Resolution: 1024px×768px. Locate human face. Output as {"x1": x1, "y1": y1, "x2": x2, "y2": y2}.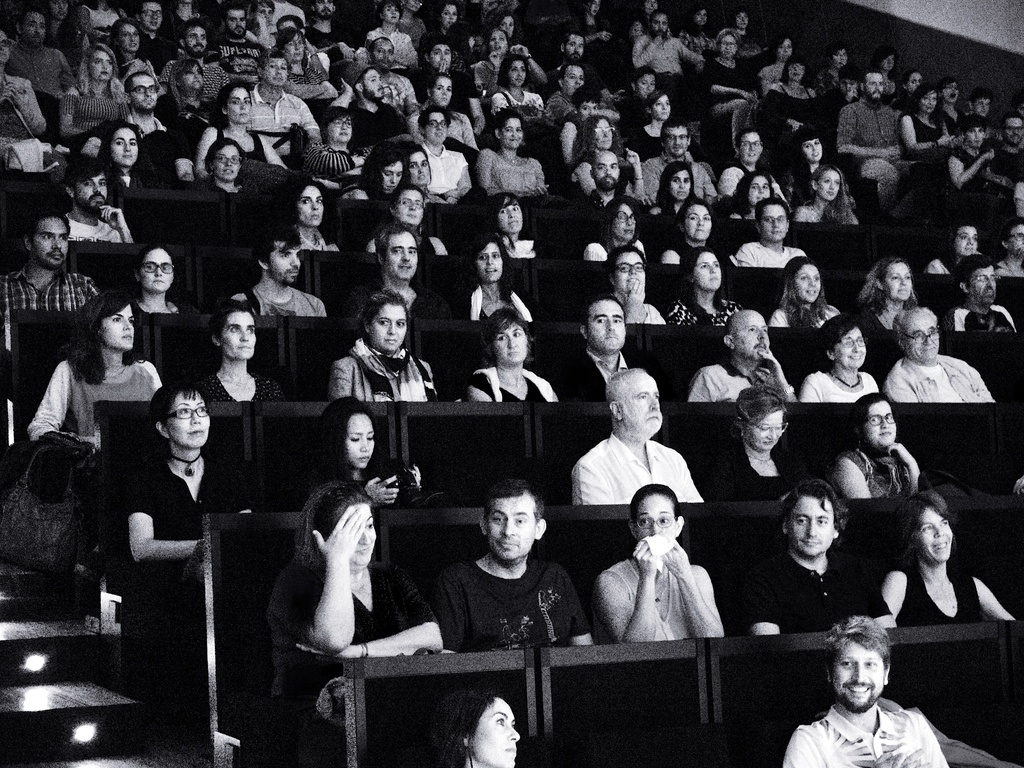
{"x1": 595, "y1": 120, "x2": 610, "y2": 150}.
